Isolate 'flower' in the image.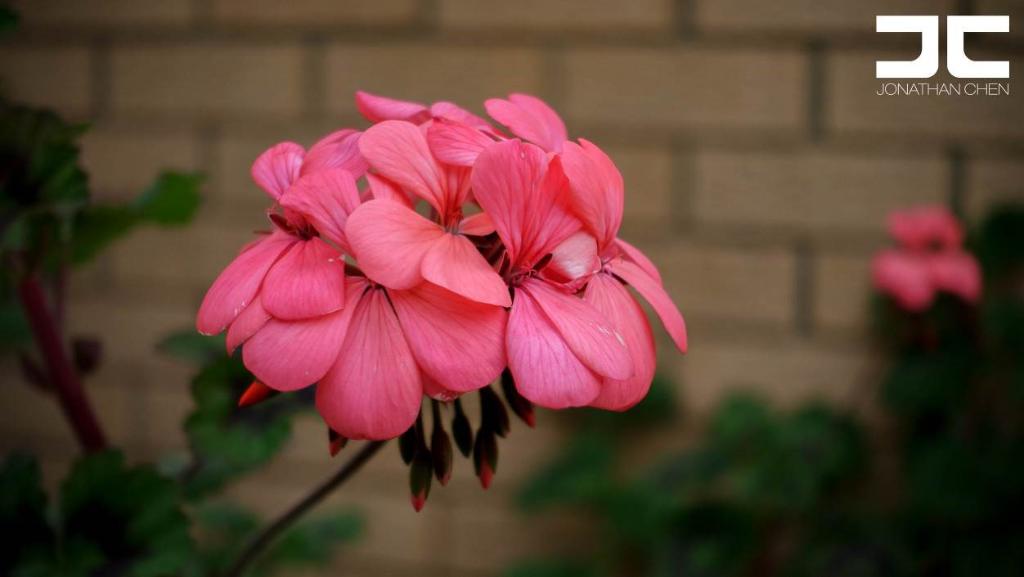
Isolated region: Rect(860, 205, 982, 309).
